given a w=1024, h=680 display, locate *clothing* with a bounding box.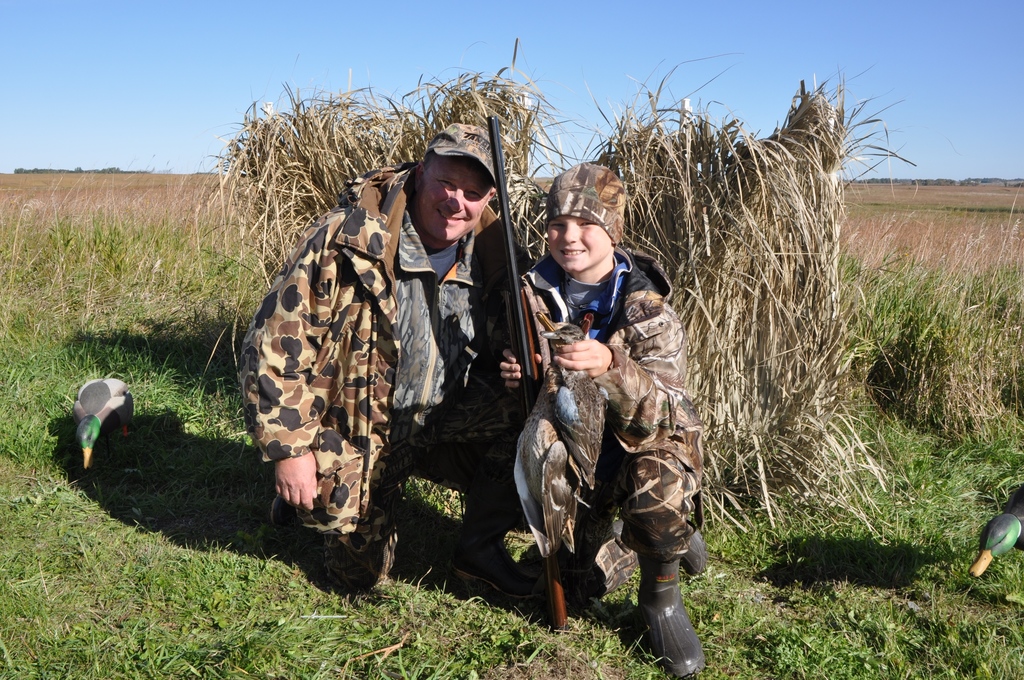
Located: [549,160,630,248].
